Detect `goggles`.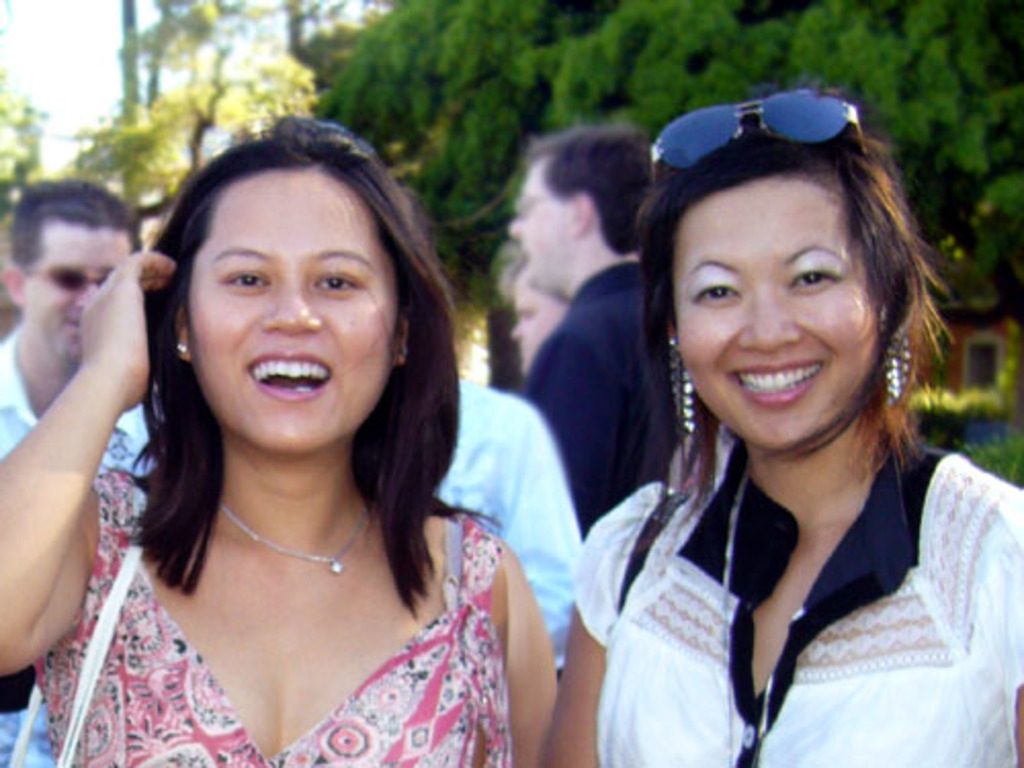
Detected at (x1=20, y1=252, x2=127, y2=295).
